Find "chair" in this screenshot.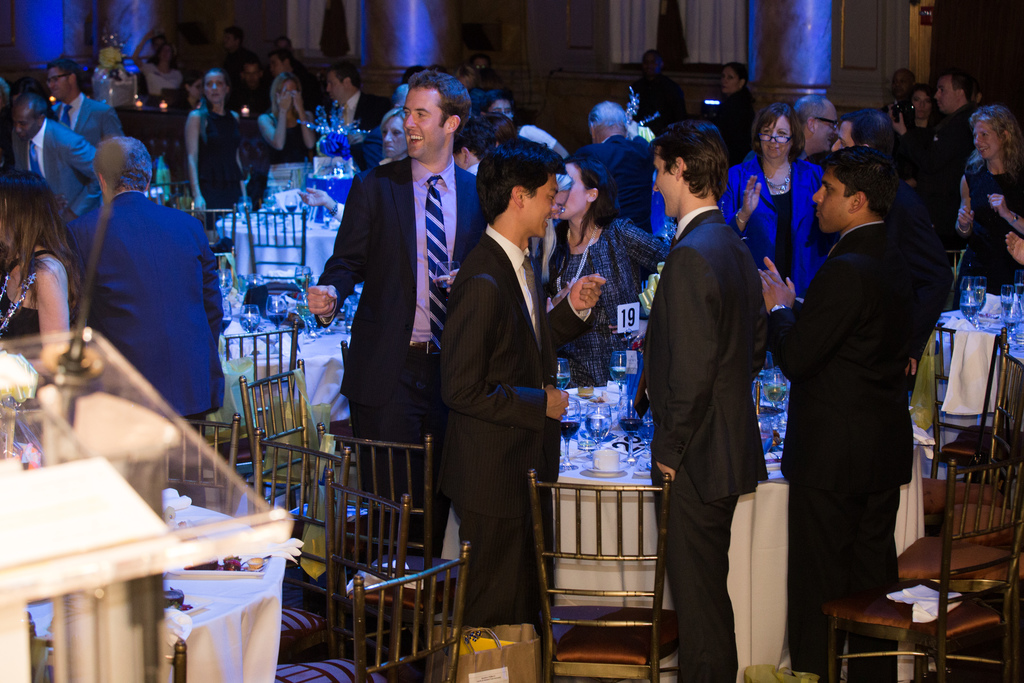
The bounding box for "chair" is [left=918, top=346, right=1023, bottom=509].
